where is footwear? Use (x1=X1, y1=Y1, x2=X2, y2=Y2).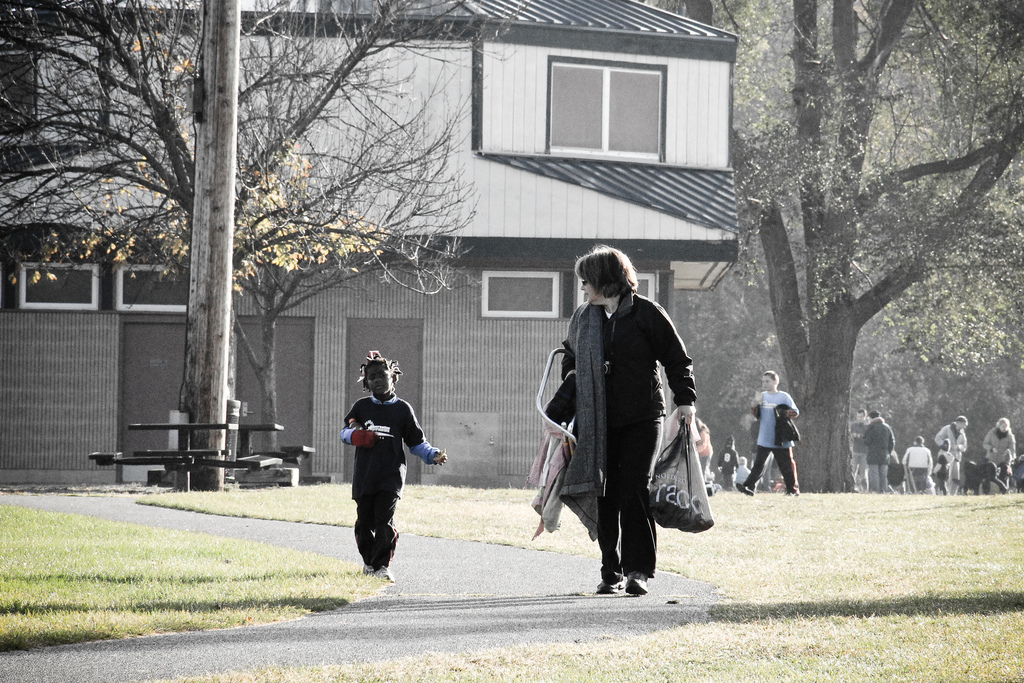
(x1=735, y1=480, x2=755, y2=496).
